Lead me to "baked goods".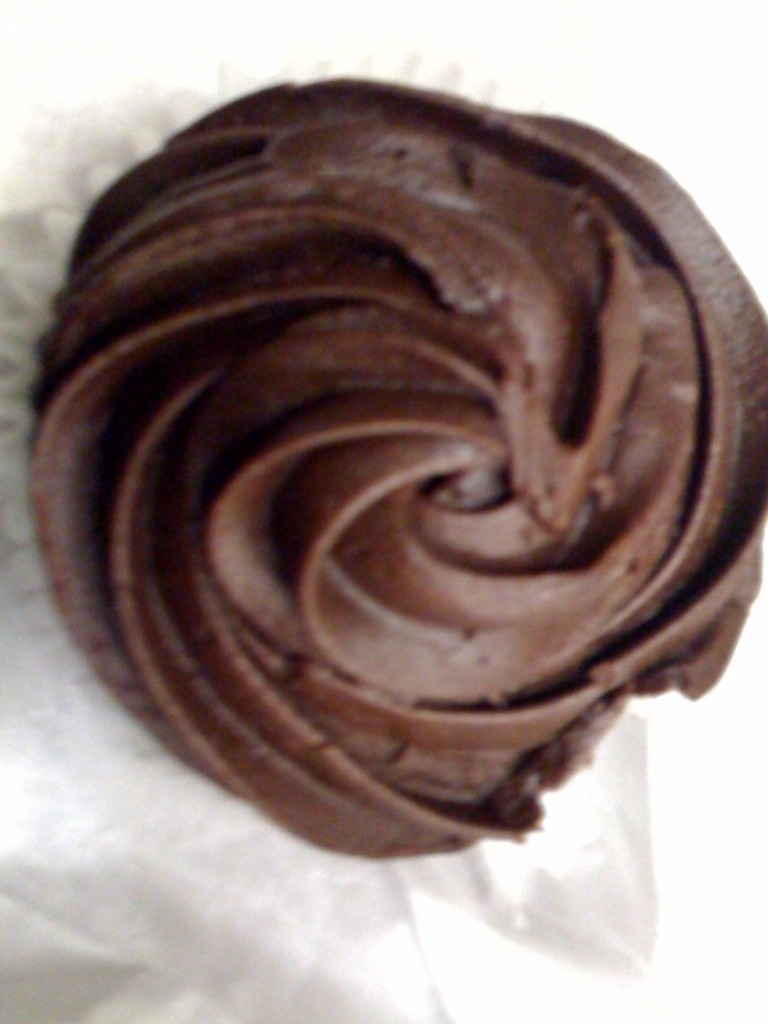
Lead to l=0, t=24, r=767, b=1023.
